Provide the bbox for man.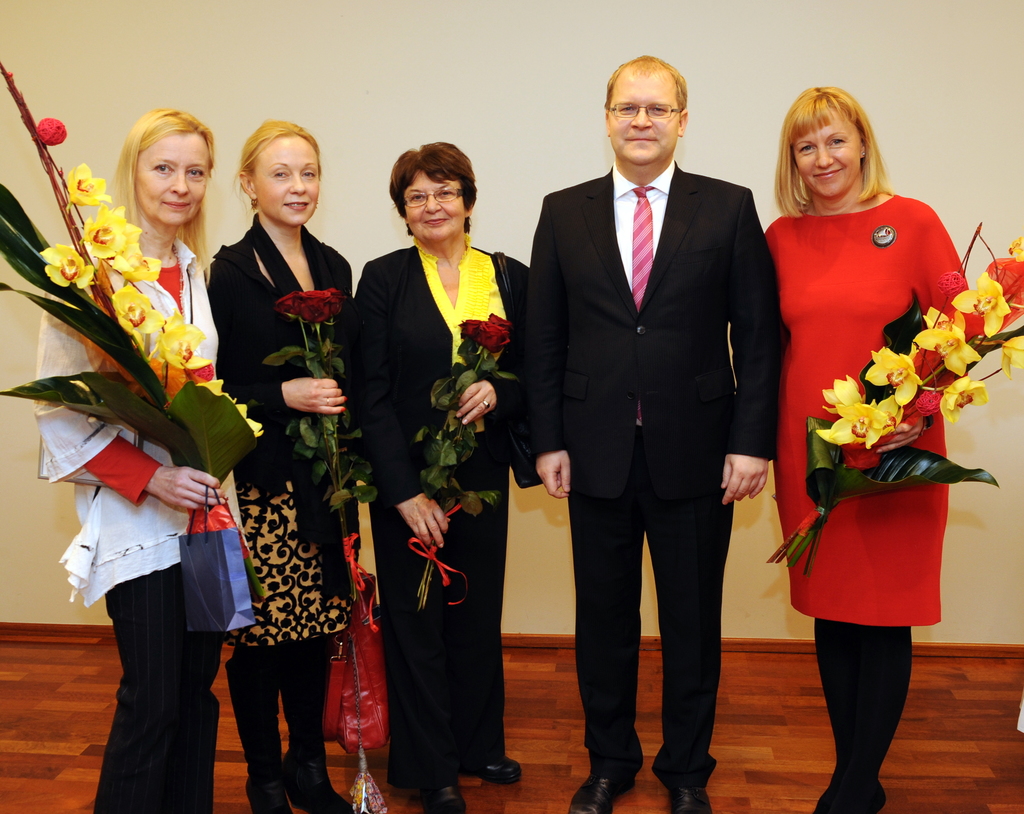
bbox=(529, 40, 785, 794).
